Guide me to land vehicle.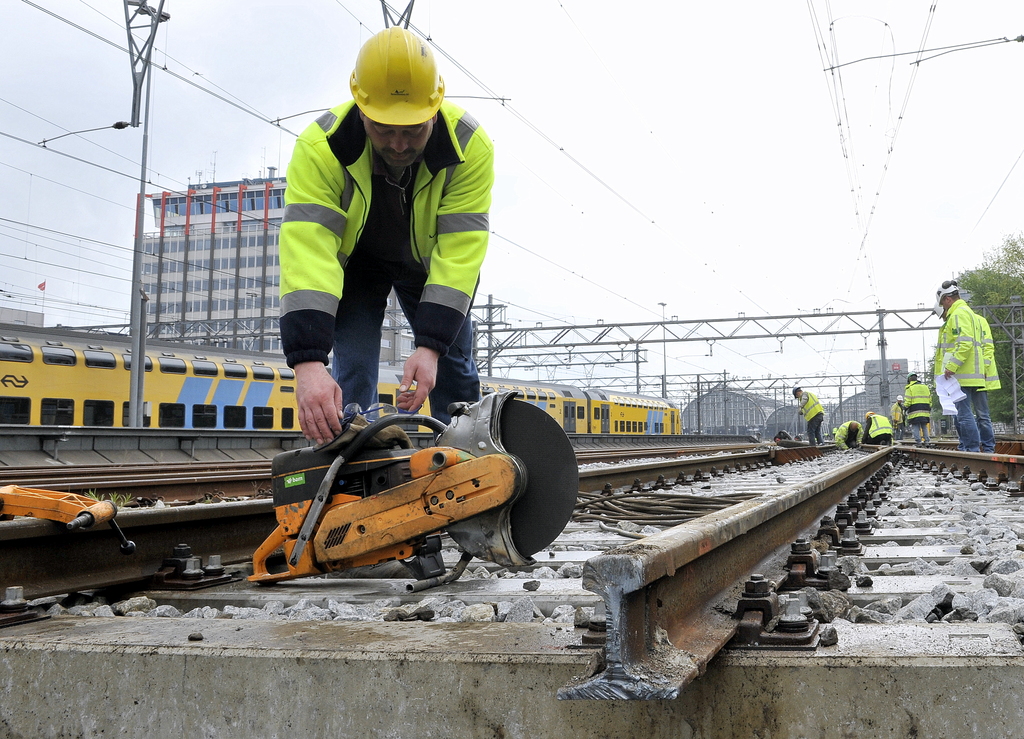
Guidance: [left=0, top=337, right=684, bottom=432].
